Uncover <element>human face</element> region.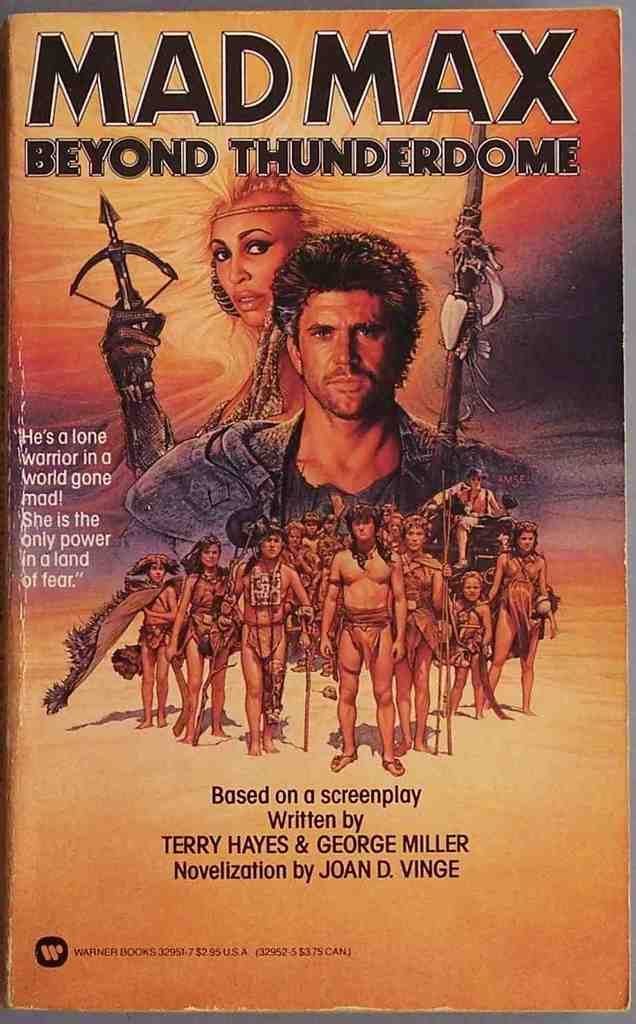
Uncovered: 289:288:392:426.
